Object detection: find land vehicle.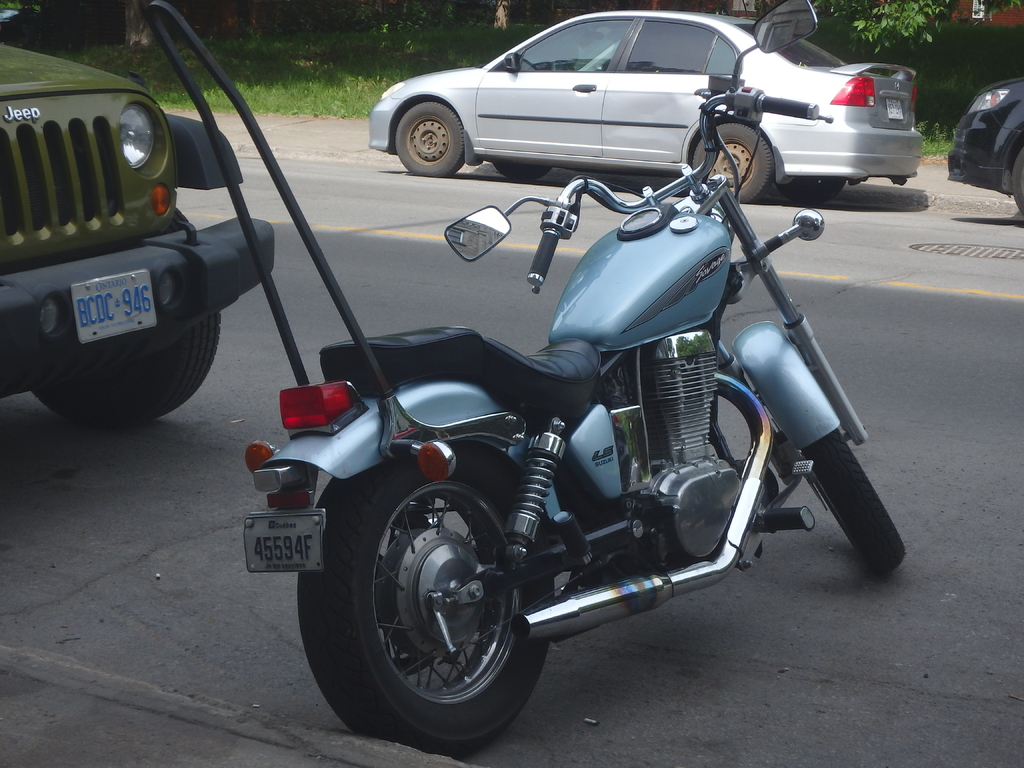
[950,79,1023,216].
